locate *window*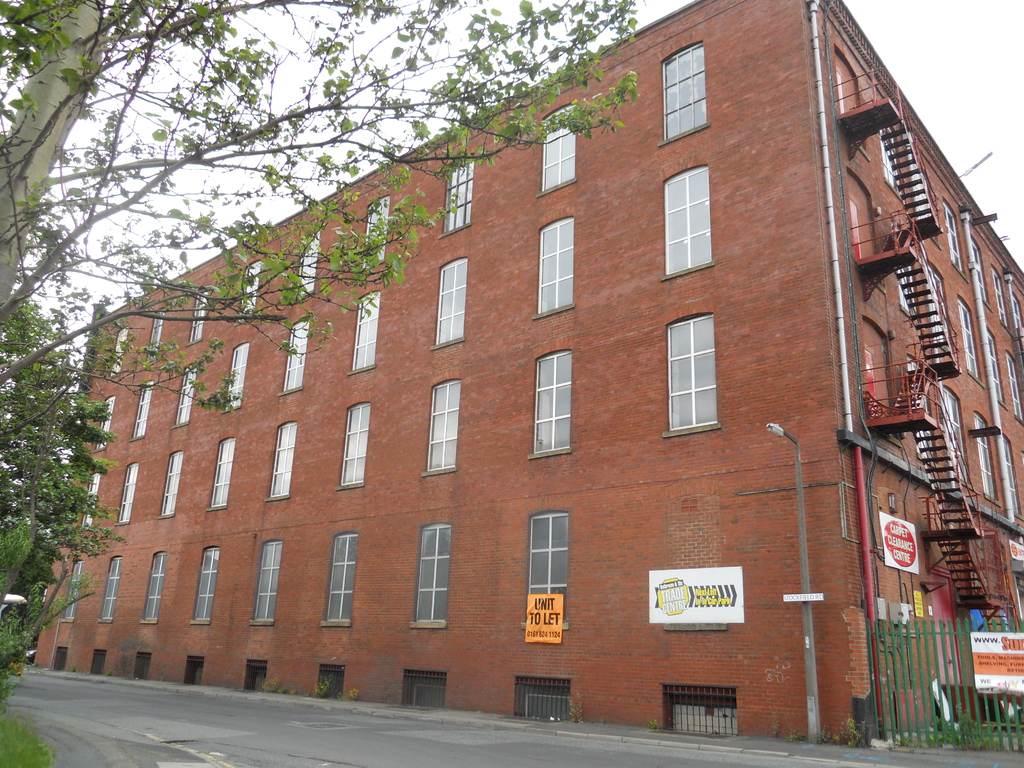
detection(661, 170, 708, 273)
